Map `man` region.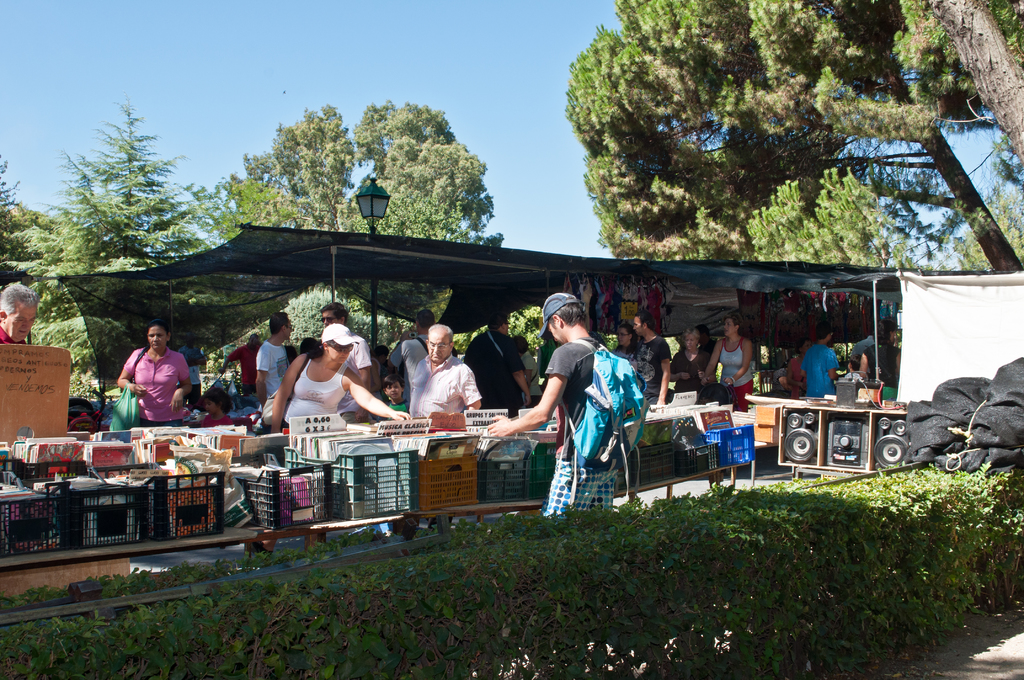
Mapped to <bbox>467, 308, 540, 409</bbox>.
